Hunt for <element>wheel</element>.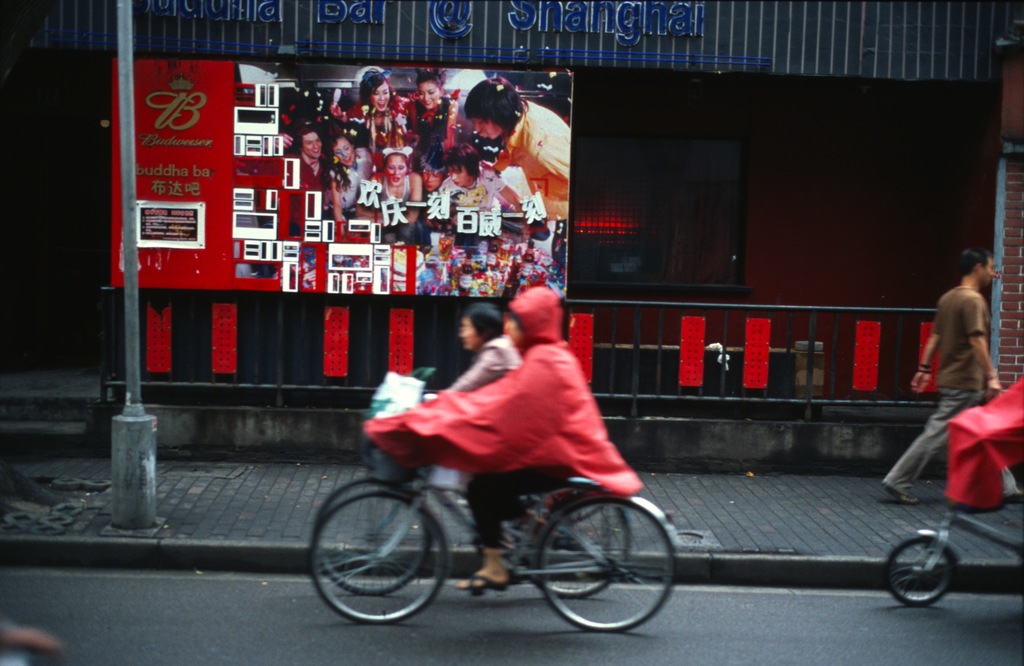
Hunted down at 319 475 433 598.
